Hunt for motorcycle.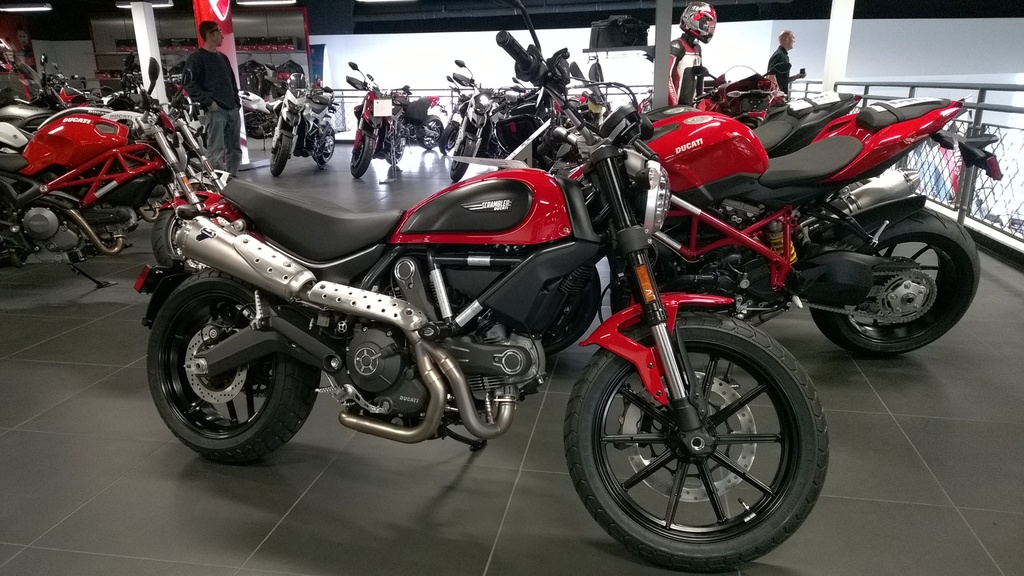
Hunted down at pyautogui.locateOnScreen(236, 93, 285, 156).
